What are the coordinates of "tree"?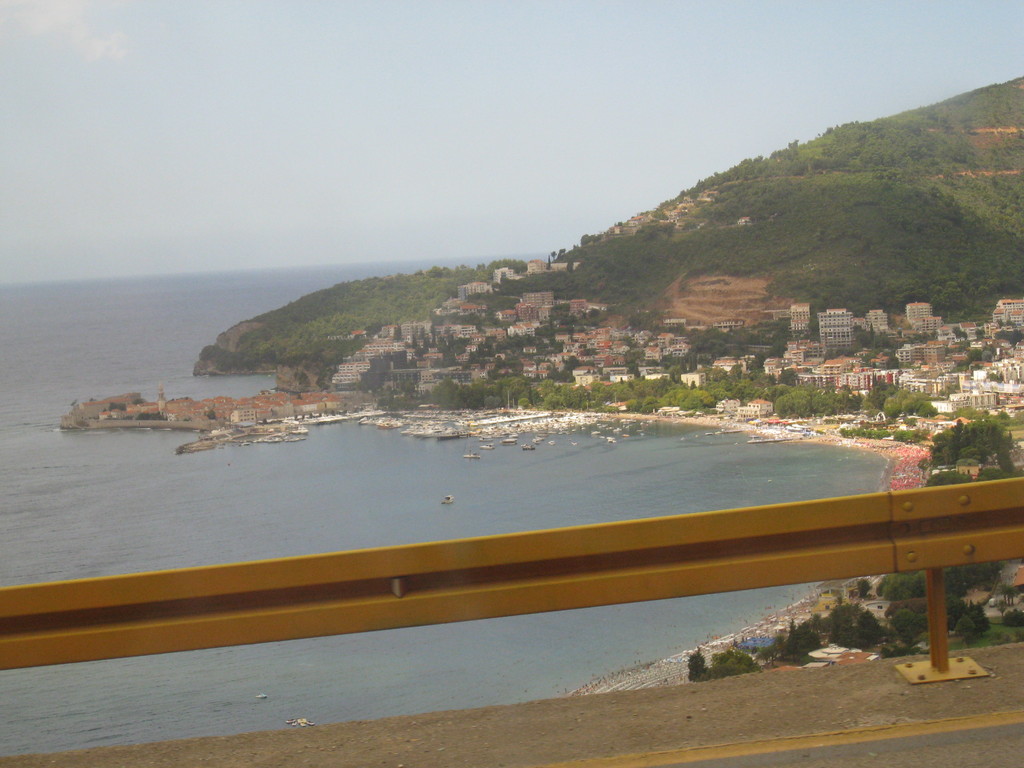
992/326/1023/348.
